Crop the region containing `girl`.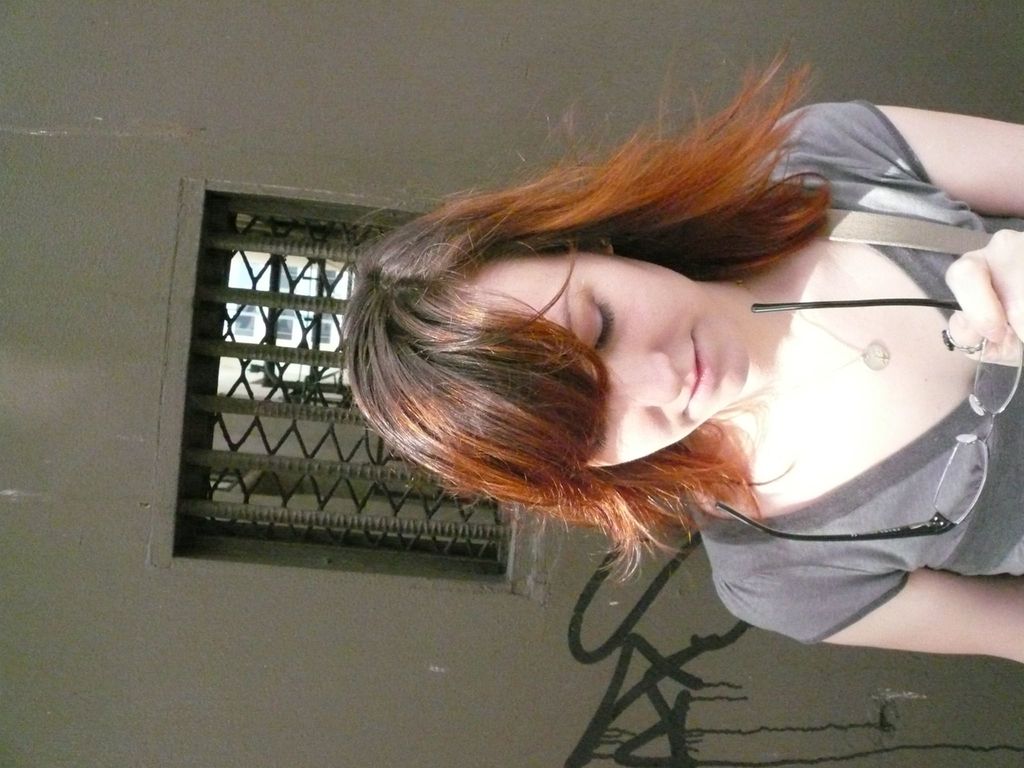
Crop region: pyautogui.locateOnScreen(329, 31, 1023, 665).
